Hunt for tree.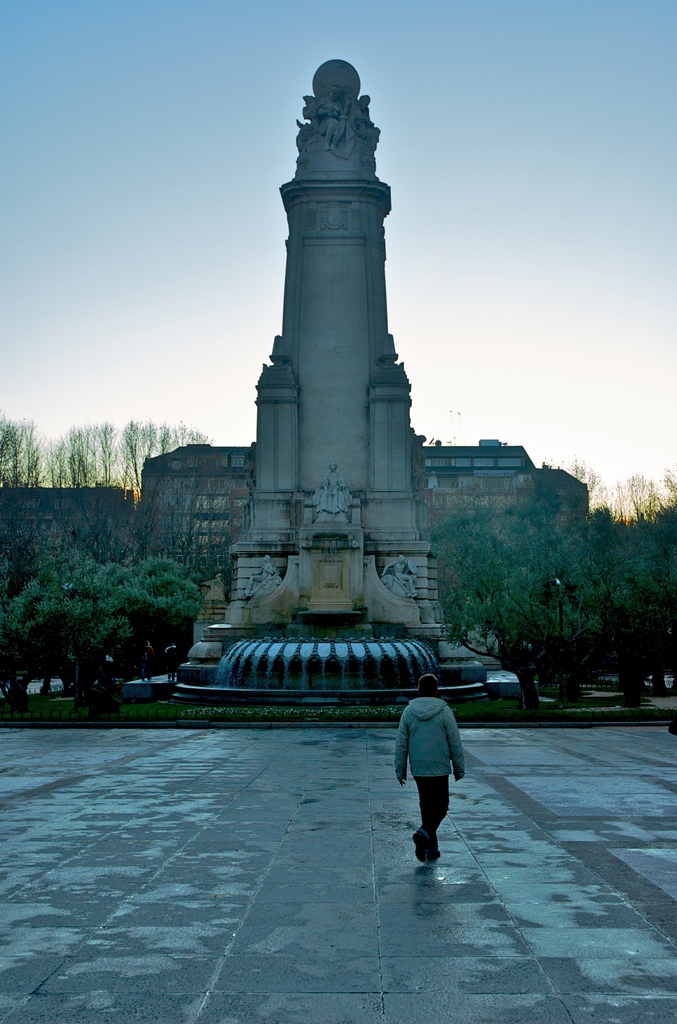
Hunted down at l=172, t=477, r=242, b=575.
